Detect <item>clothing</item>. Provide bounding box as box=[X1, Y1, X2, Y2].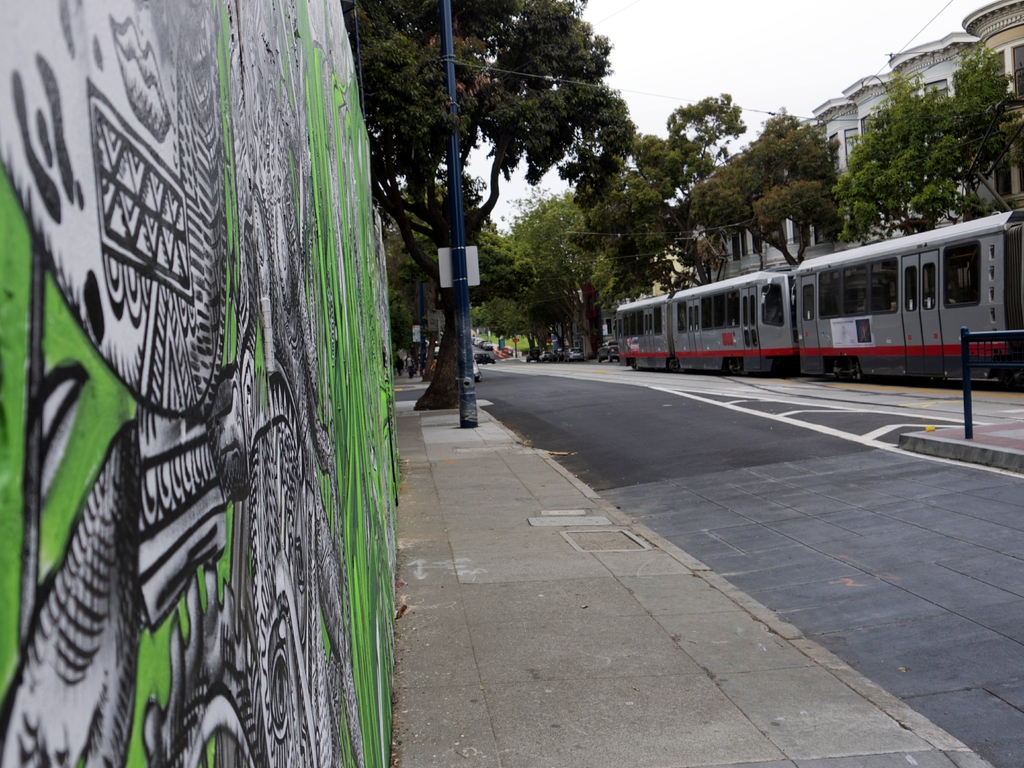
box=[405, 356, 414, 376].
